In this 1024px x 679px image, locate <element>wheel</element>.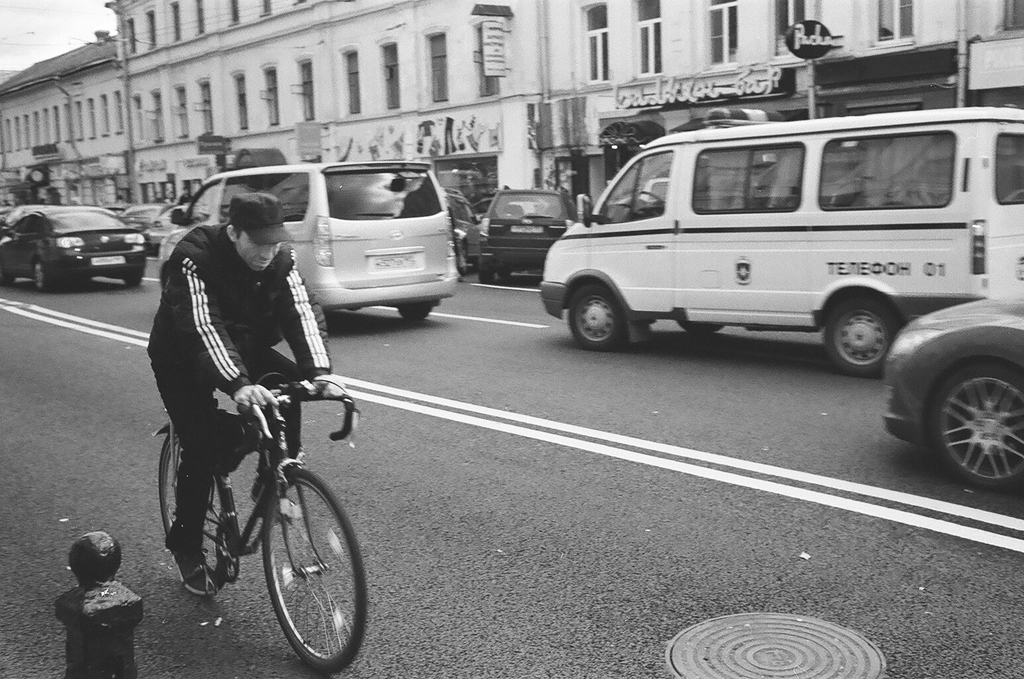
Bounding box: <bbox>479, 271, 496, 281</bbox>.
